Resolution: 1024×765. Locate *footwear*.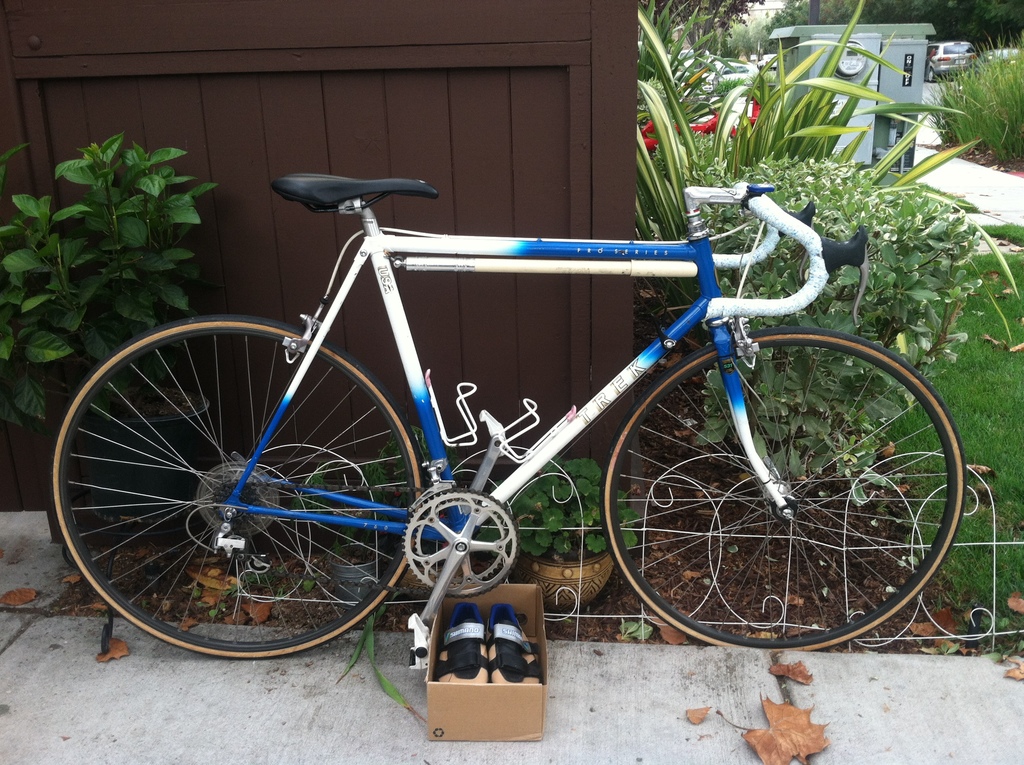
<box>435,602,488,684</box>.
